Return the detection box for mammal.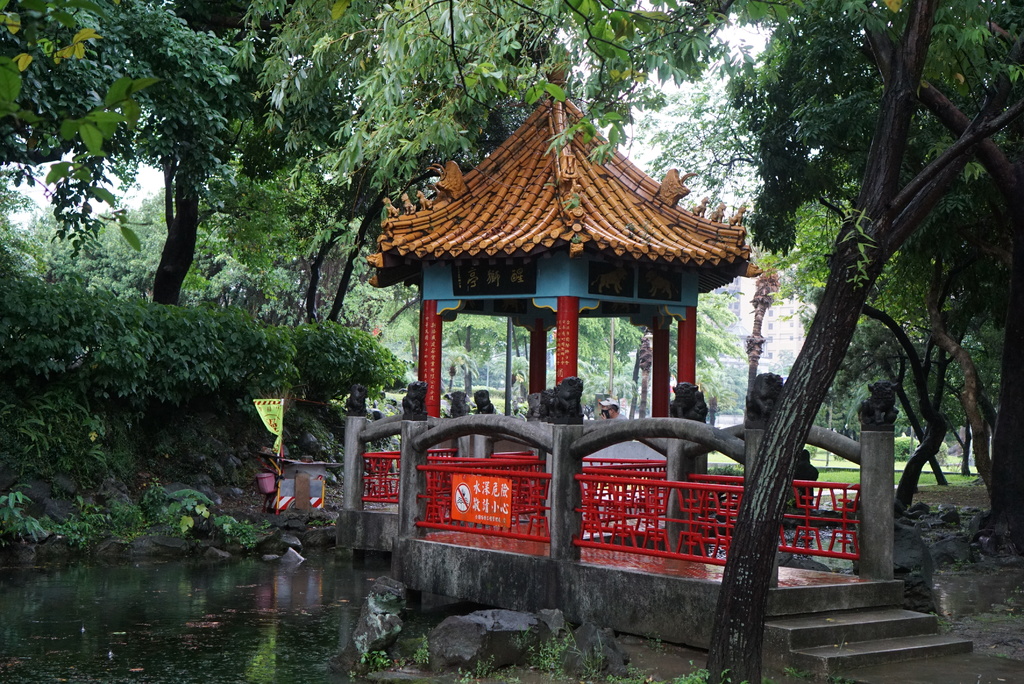
{"x1": 554, "y1": 376, "x2": 584, "y2": 418}.
